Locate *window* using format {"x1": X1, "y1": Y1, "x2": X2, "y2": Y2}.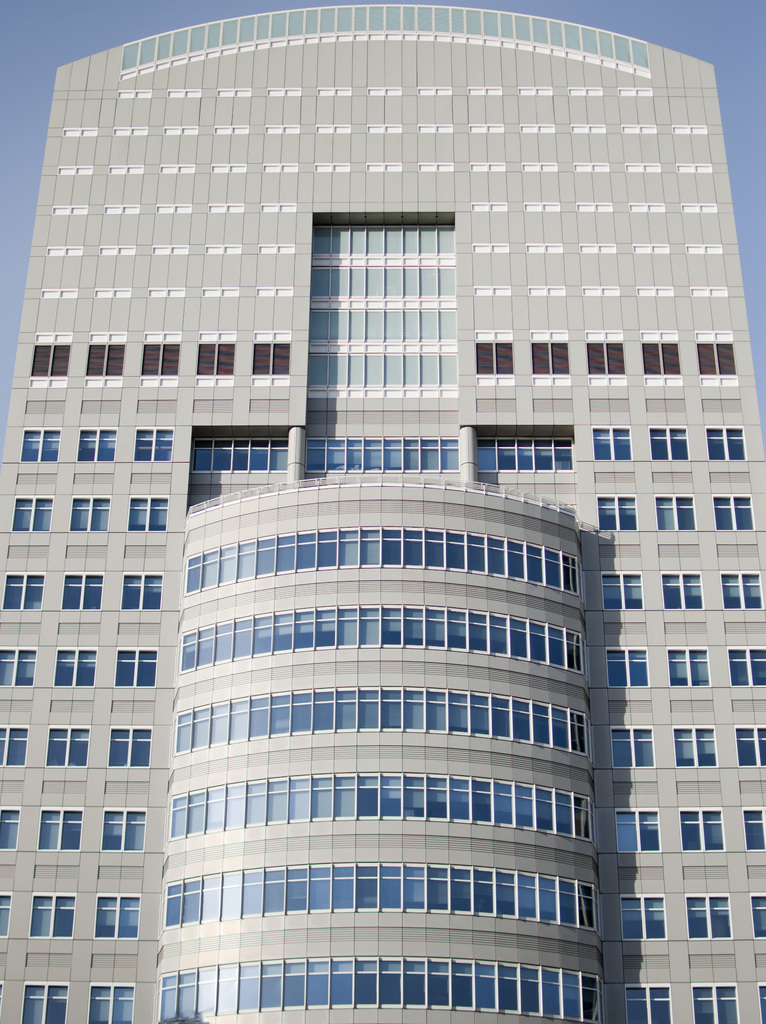
{"x1": 690, "y1": 325, "x2": 743, "y2": 383}.
